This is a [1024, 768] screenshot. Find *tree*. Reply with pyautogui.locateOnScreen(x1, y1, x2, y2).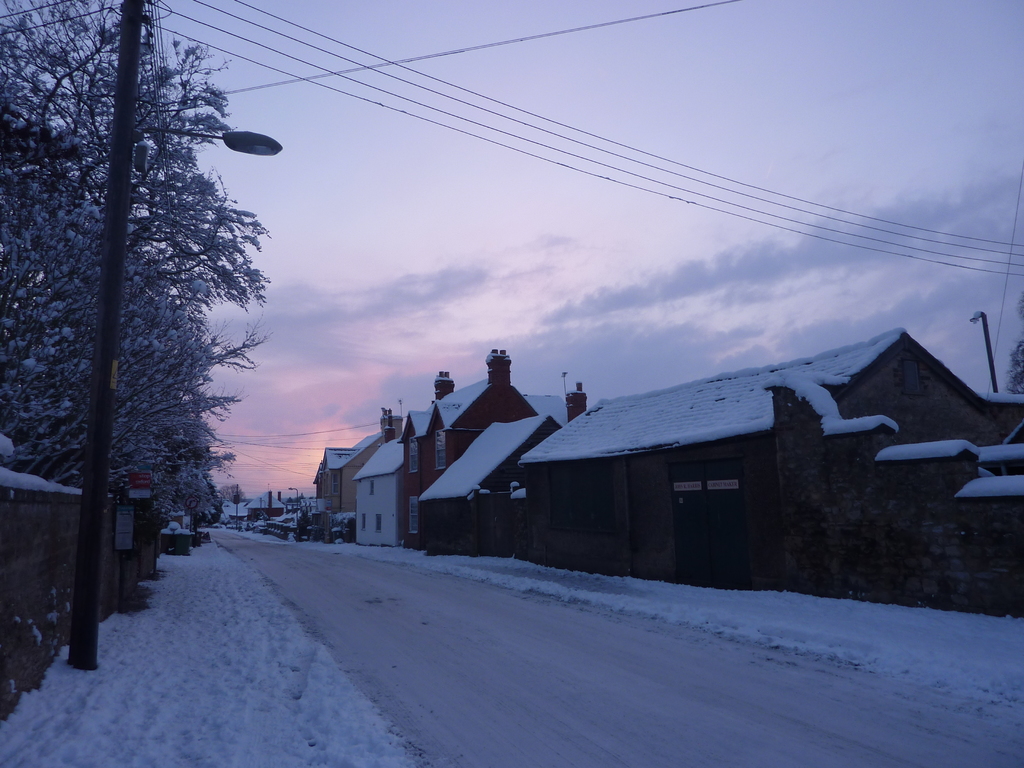
pyautogui.locateOnScreen(1000, 284, 1023, 398).
